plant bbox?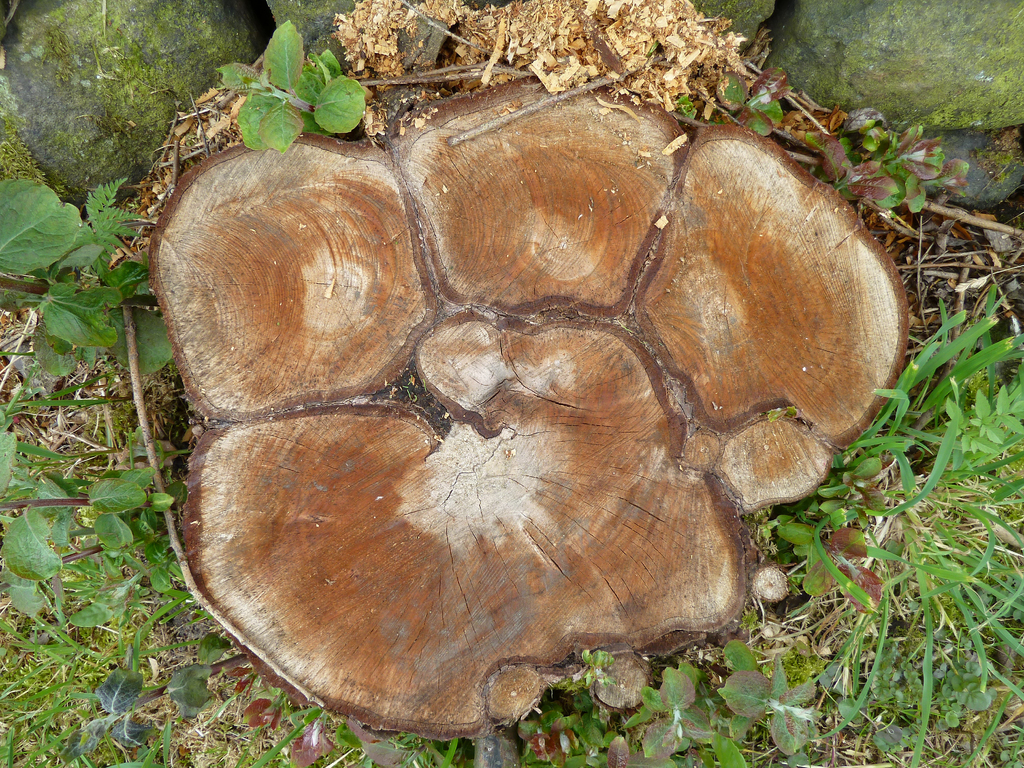
<box>0,371,134,508</box>
